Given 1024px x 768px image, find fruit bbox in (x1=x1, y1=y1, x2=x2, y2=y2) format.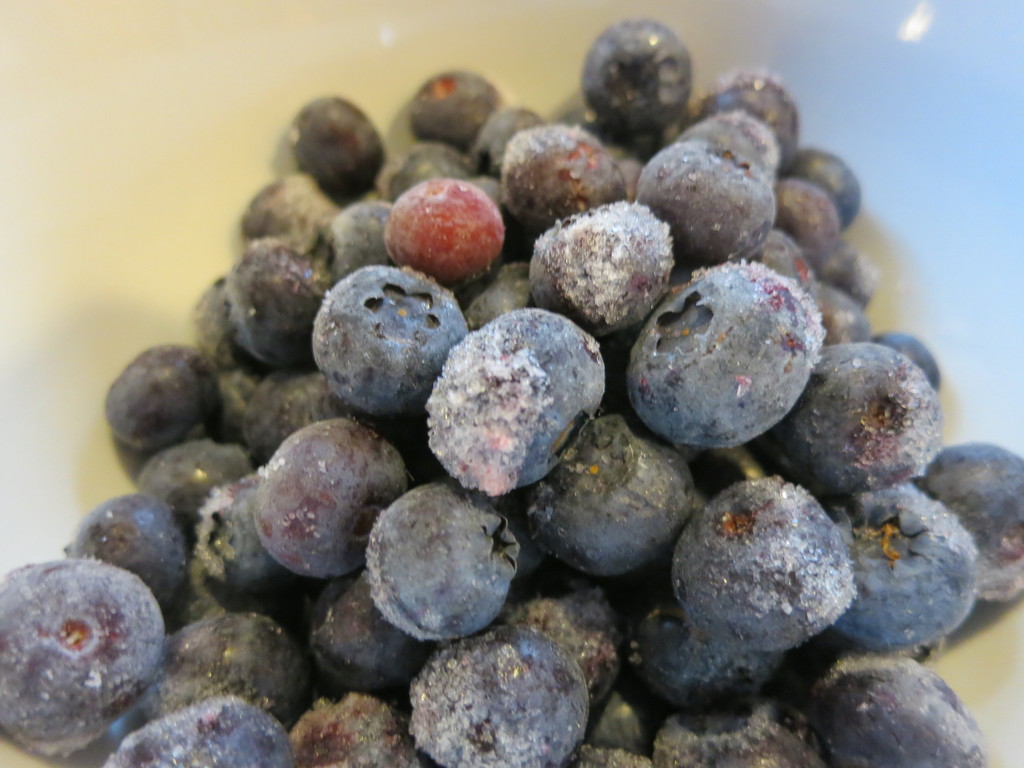
(x1=383, y1=166, x2=508, y2=277).
